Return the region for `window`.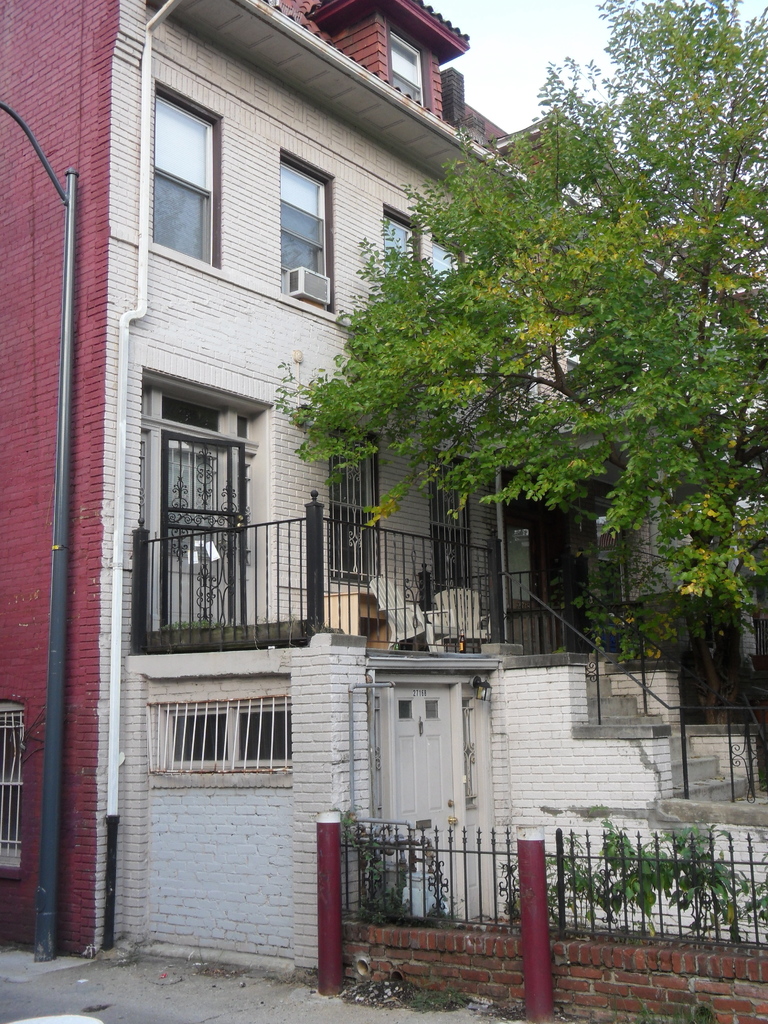
l=385, t=26, r=428, b=106.
